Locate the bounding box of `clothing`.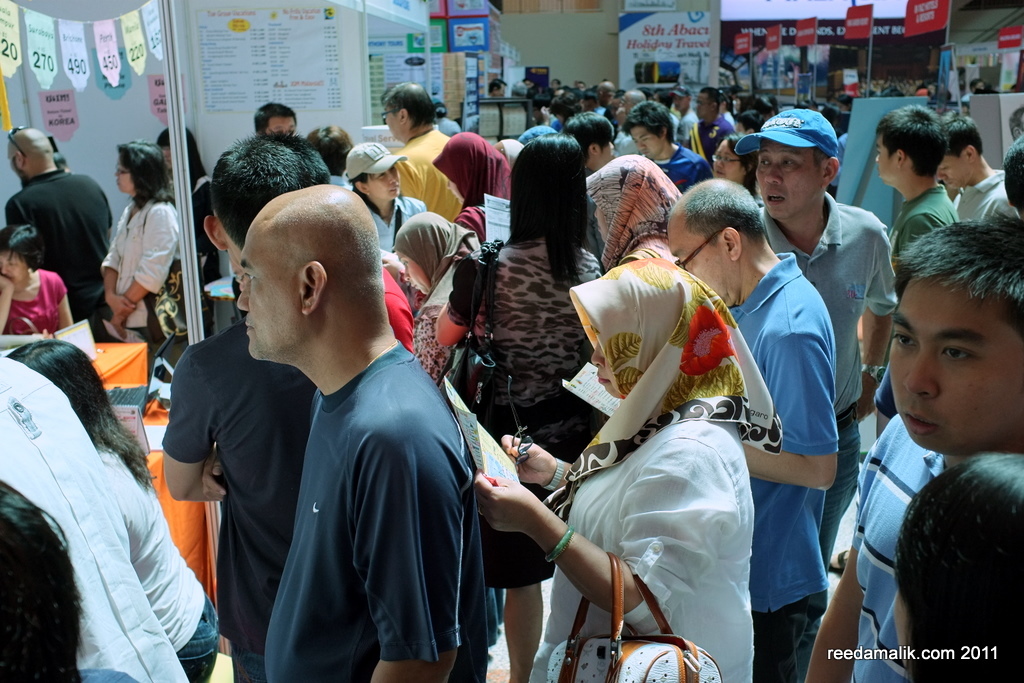
Bounding box: x1=839 y1=417 x2=971 y2=682.
